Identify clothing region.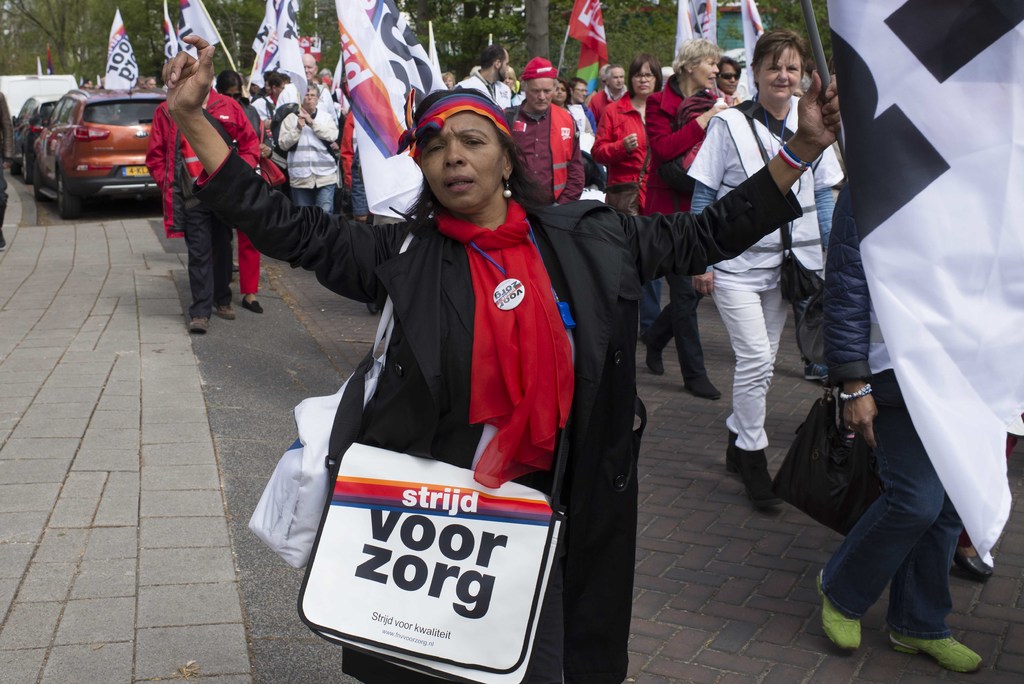
Region: box(822, 188, 963, 638).
